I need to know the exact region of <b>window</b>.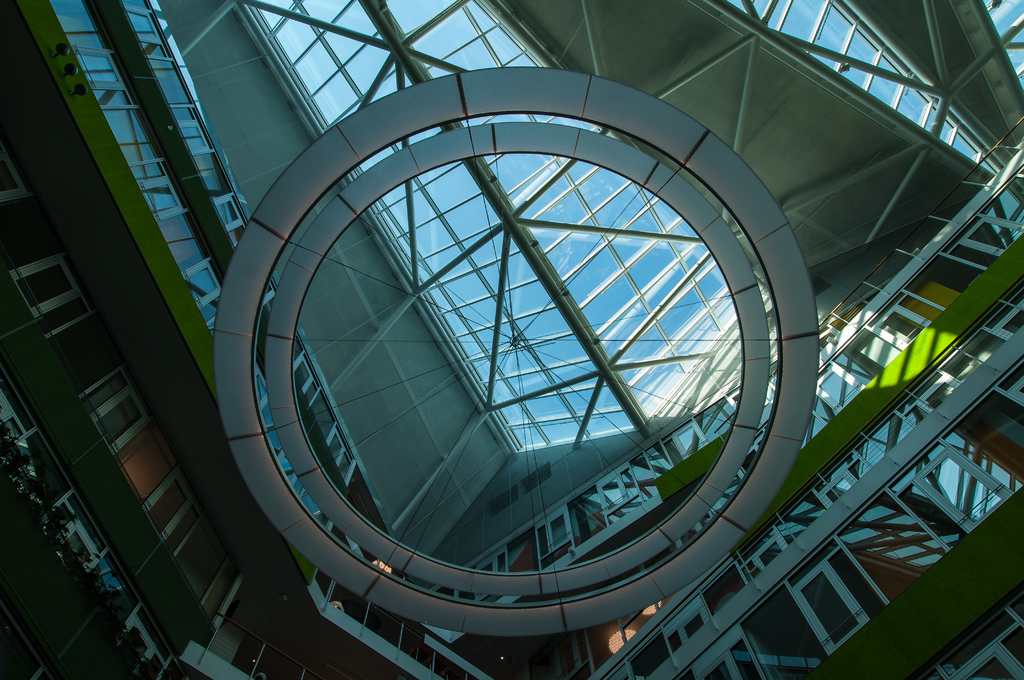
Region: <box>0,145,26,203</box>.
